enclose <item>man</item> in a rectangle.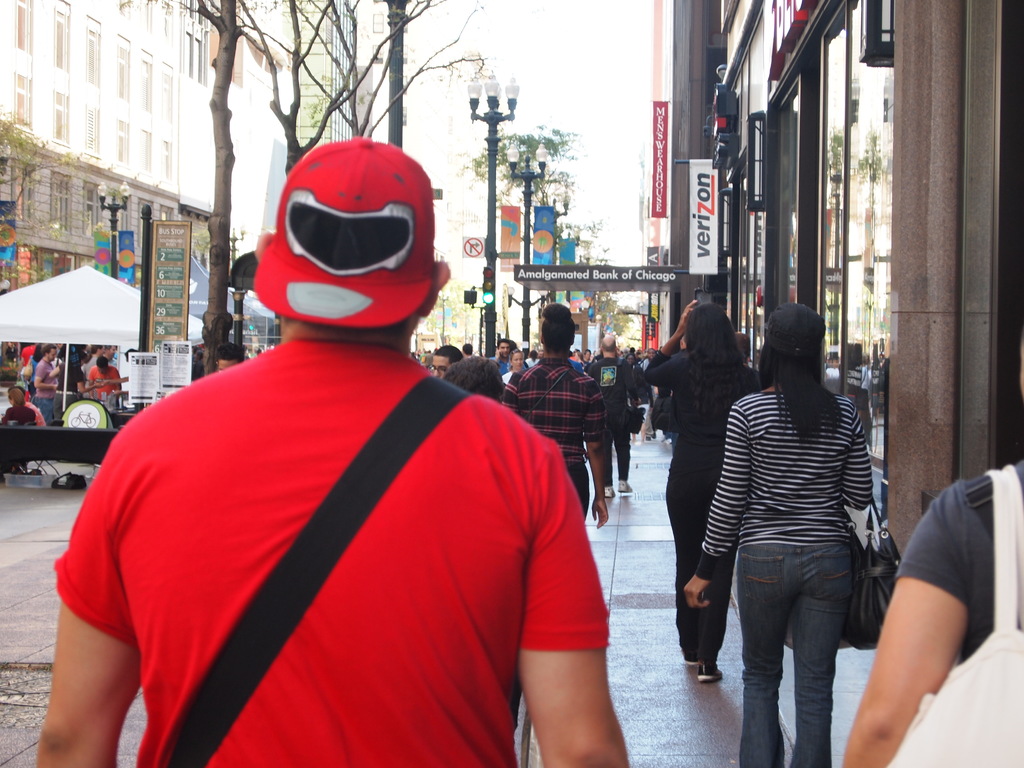
rect(82, 342, 107, 377).
